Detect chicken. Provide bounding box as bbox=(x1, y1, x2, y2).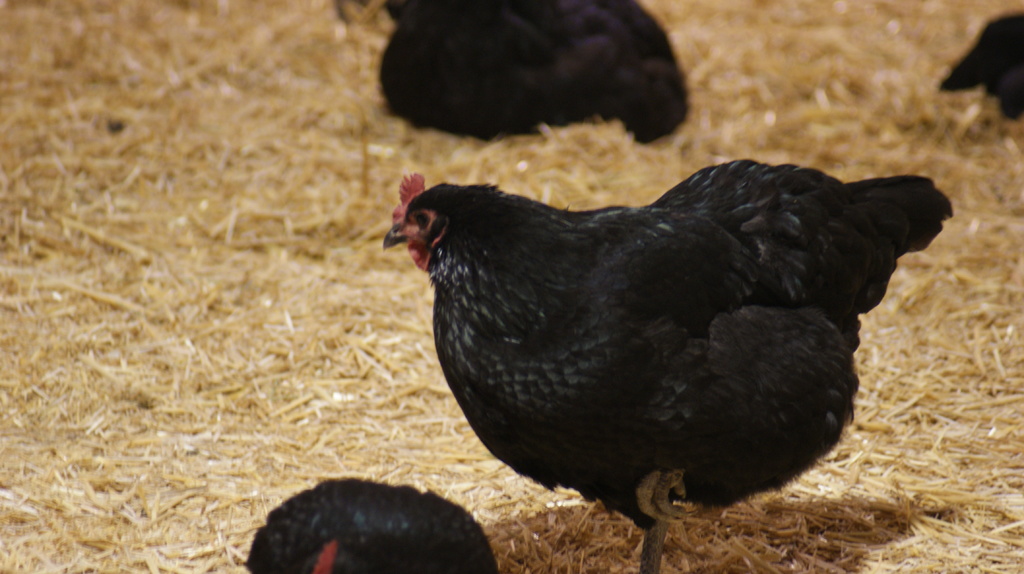
bbox=(383, 145, 937, 548).
